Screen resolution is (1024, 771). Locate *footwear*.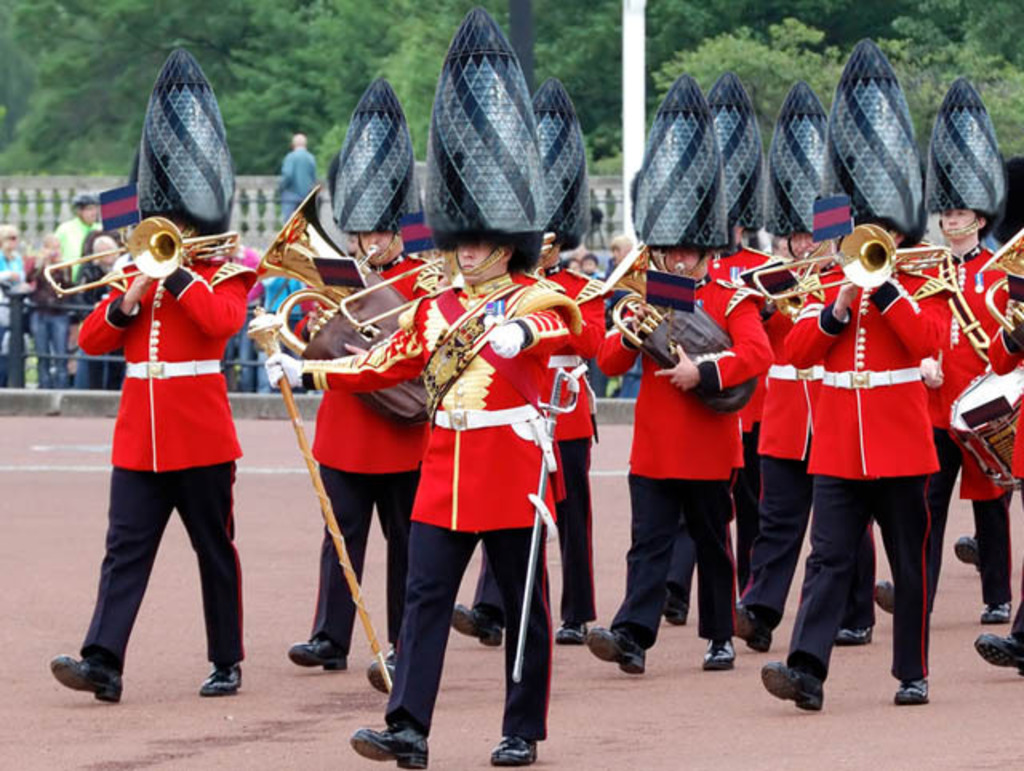
left=835, top=625, right=870, bottom=649.
